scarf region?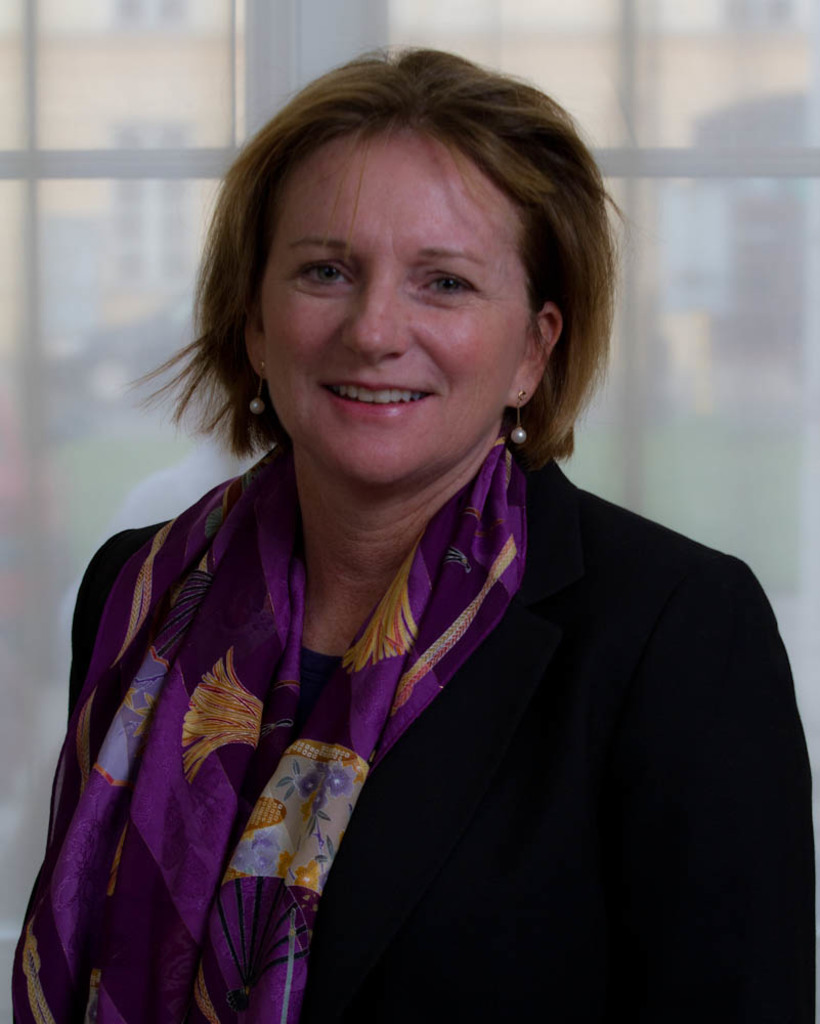
(1, 435, 536, 1023)
